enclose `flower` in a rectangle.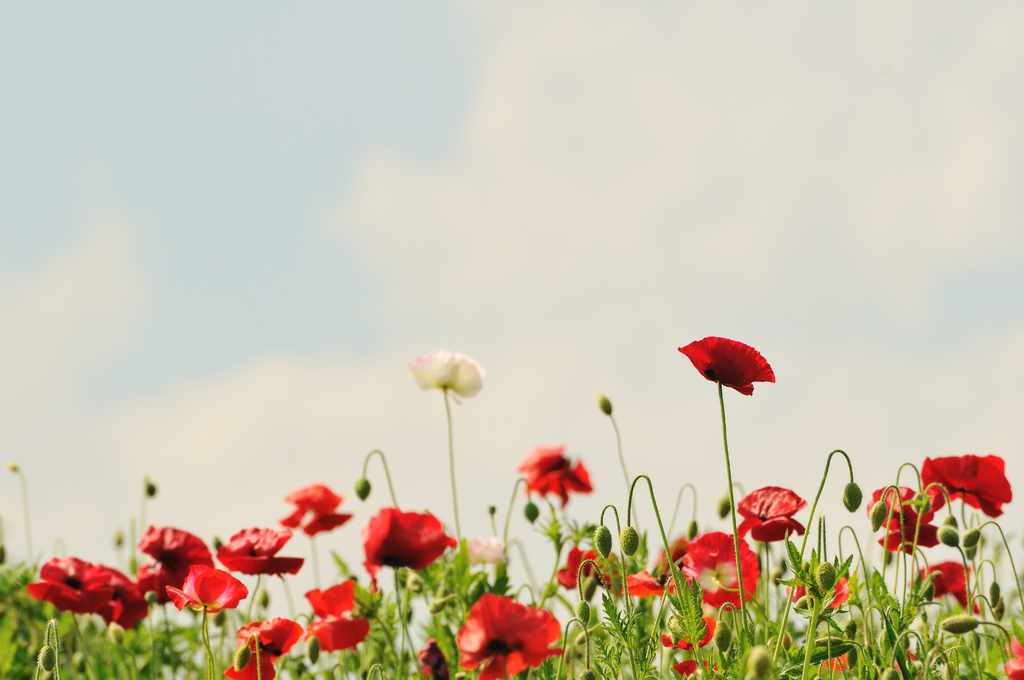
select_region(463, 538, 505, 565).
